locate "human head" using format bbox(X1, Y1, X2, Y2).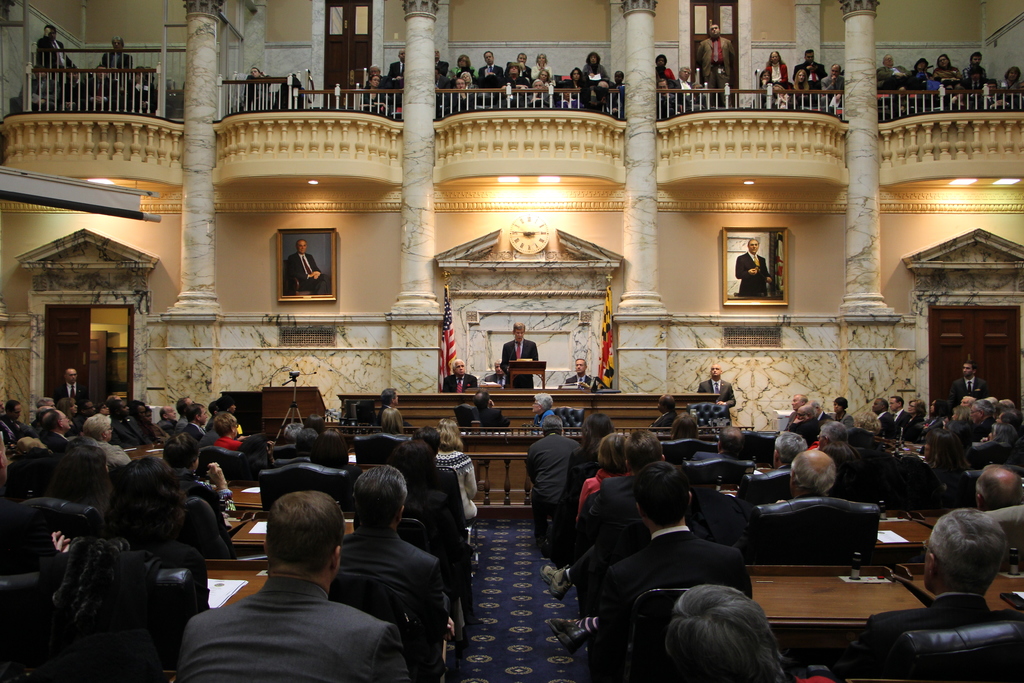
bbox(483, 51, 493, 65).
